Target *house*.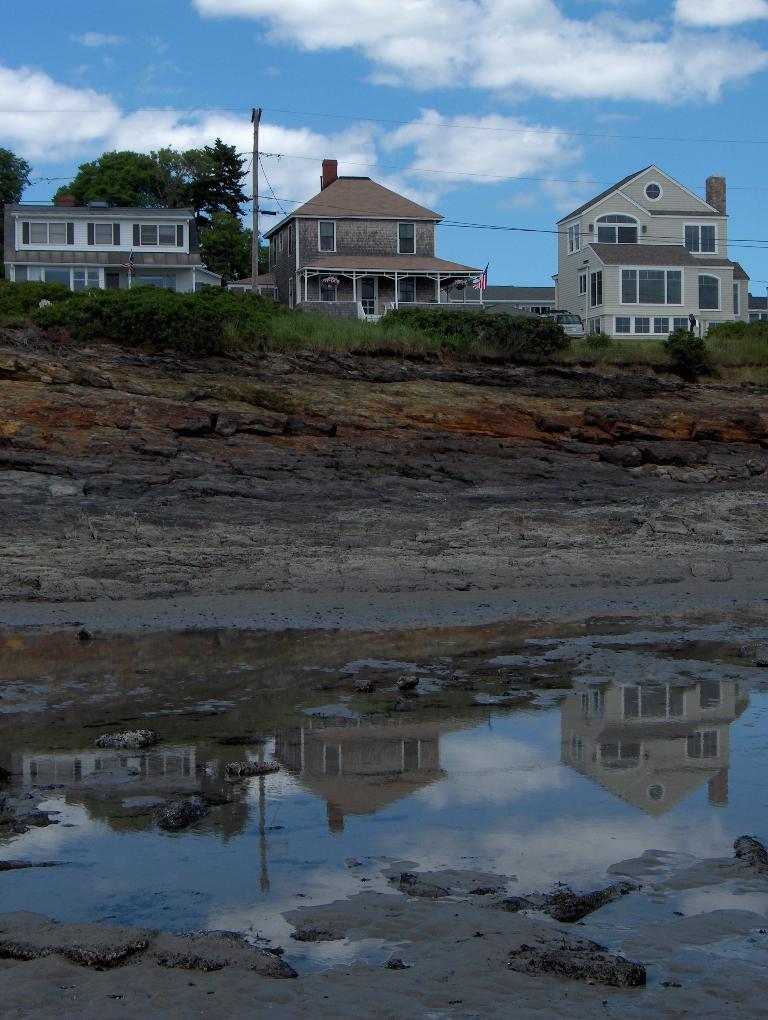
Target region: (260,161,486,317).
